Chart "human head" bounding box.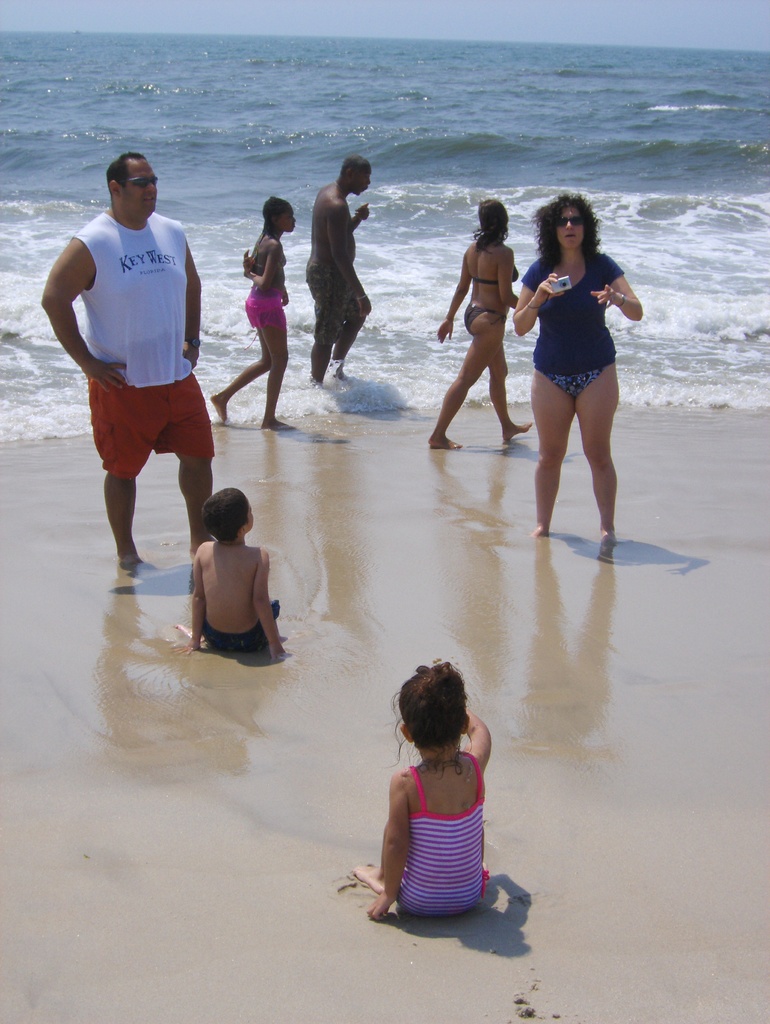
Charted: (202, 487, 257, 540).
